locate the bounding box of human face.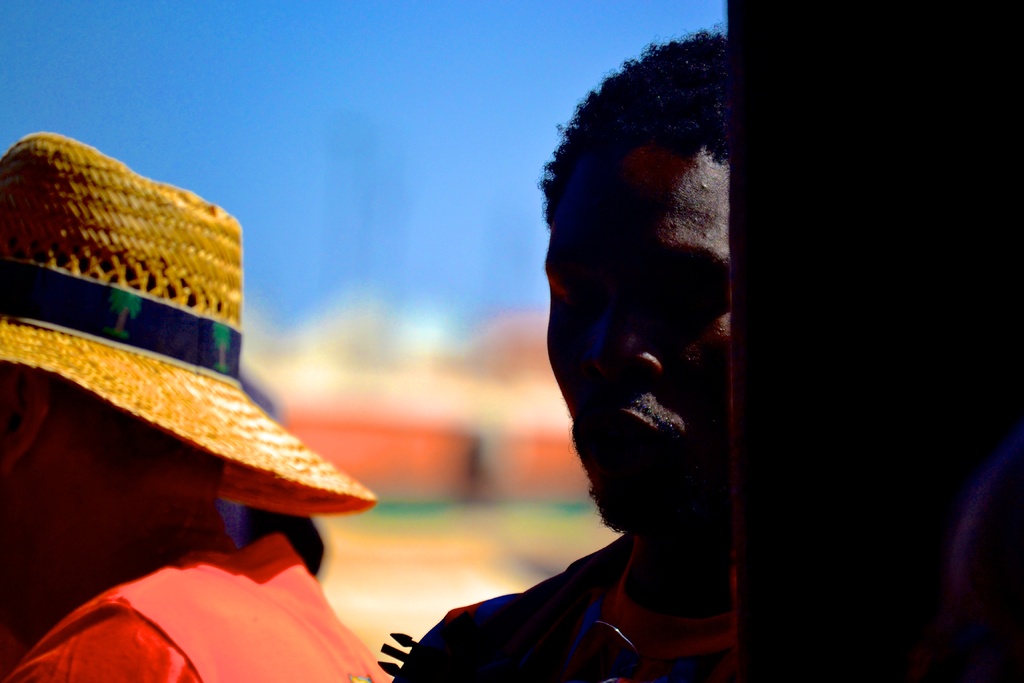
Bounding box: box(545, 142, 732, 534).
